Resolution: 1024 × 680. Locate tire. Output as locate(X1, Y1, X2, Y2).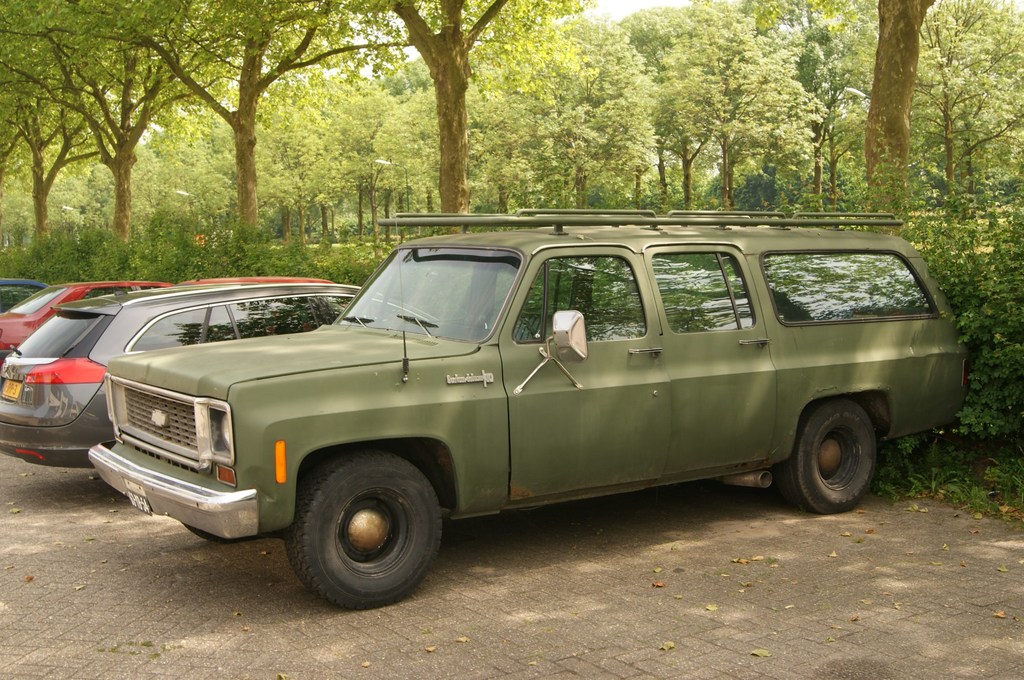
locate(774, 397, 876, 513).
